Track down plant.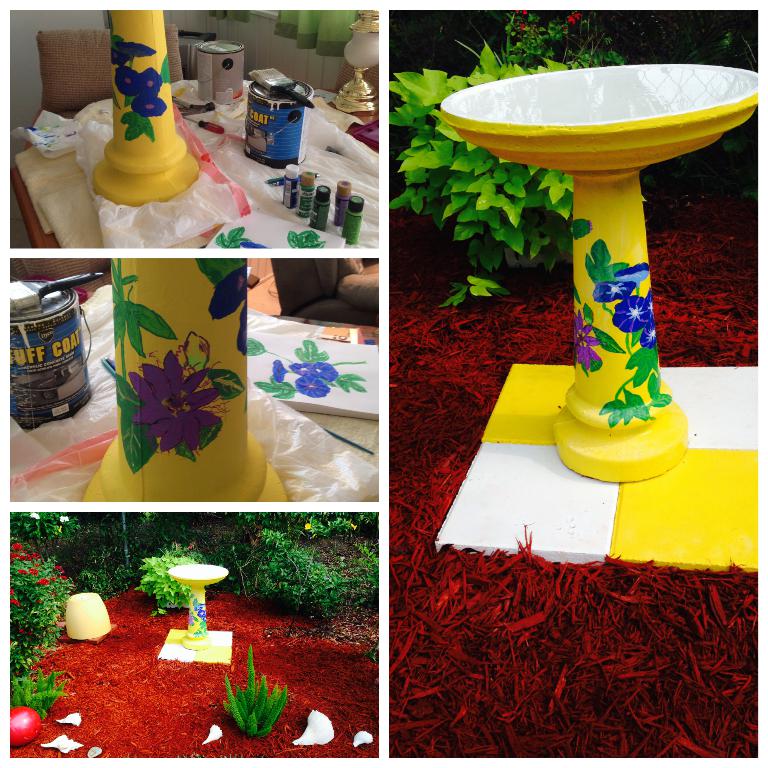
Tracked to bbox=[390, 33, 578, 311].
